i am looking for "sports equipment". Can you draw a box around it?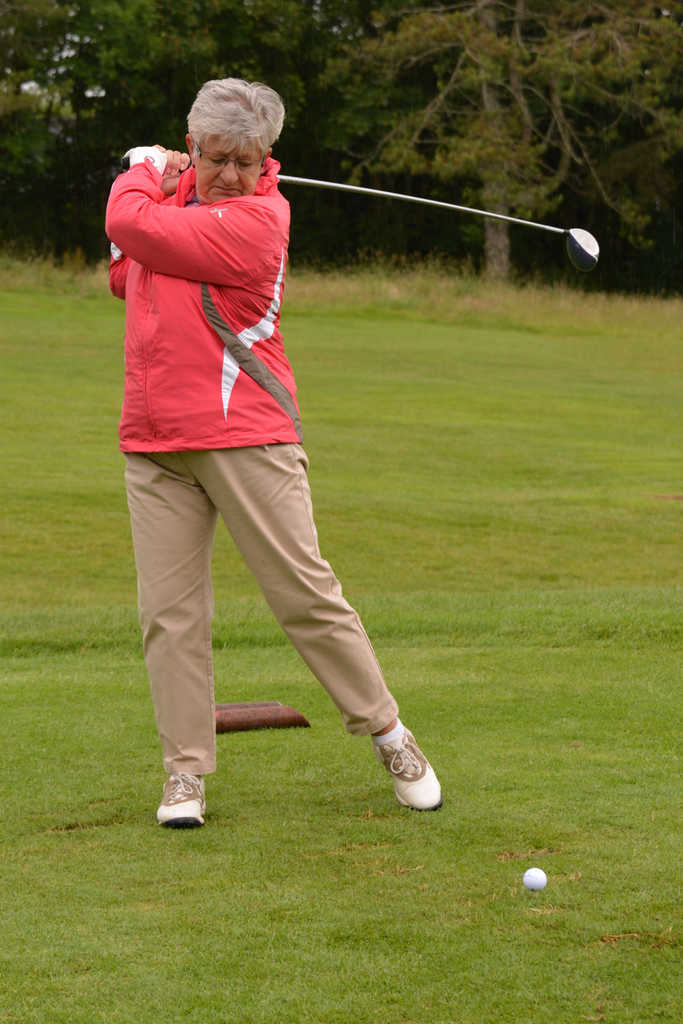
Sure, the bounding box is 281 173 600 273.
